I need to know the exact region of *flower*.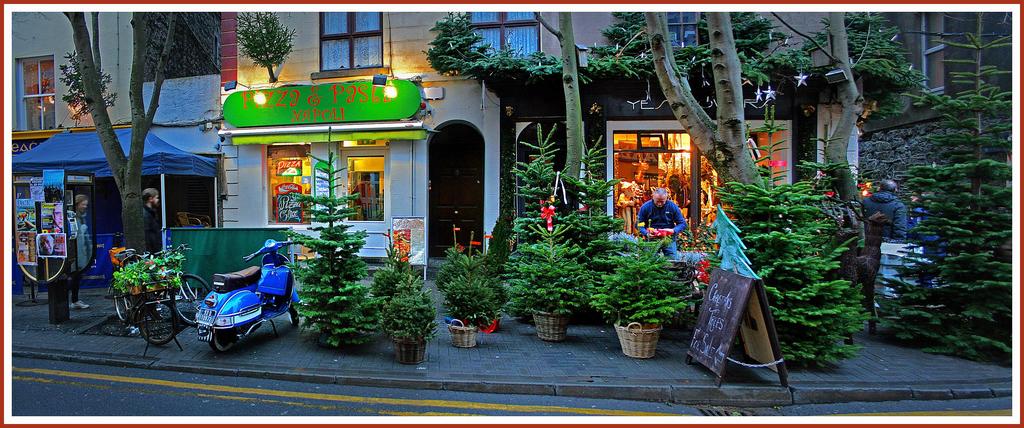
Region: (x1=394, y1=232, x2=409, y2=261).
